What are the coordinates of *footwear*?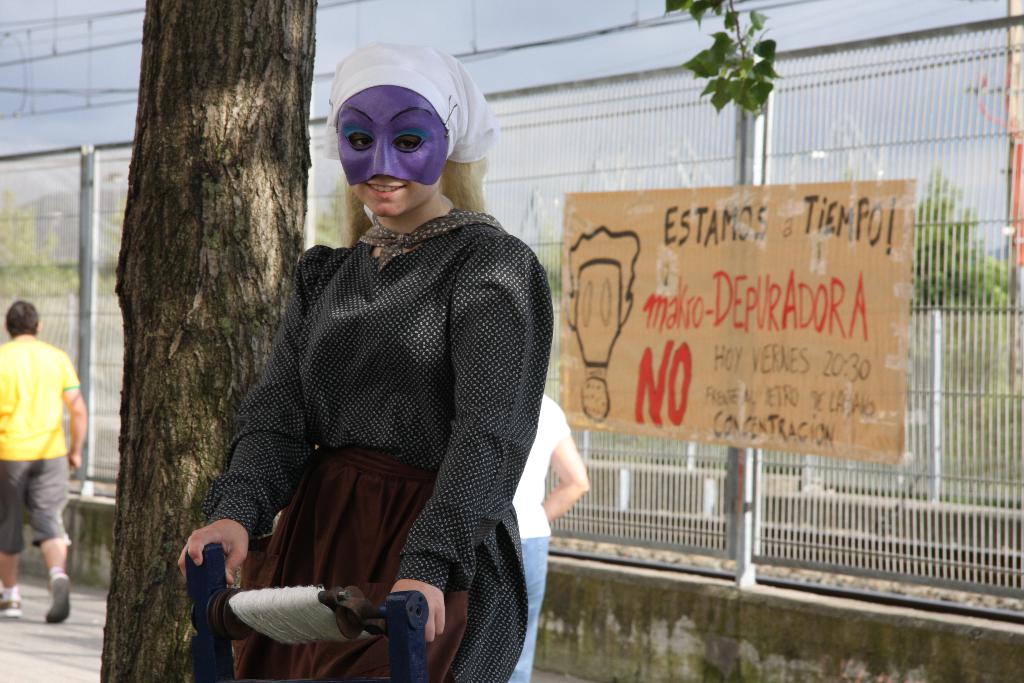
bbox=[1, 593, 19, 620].
